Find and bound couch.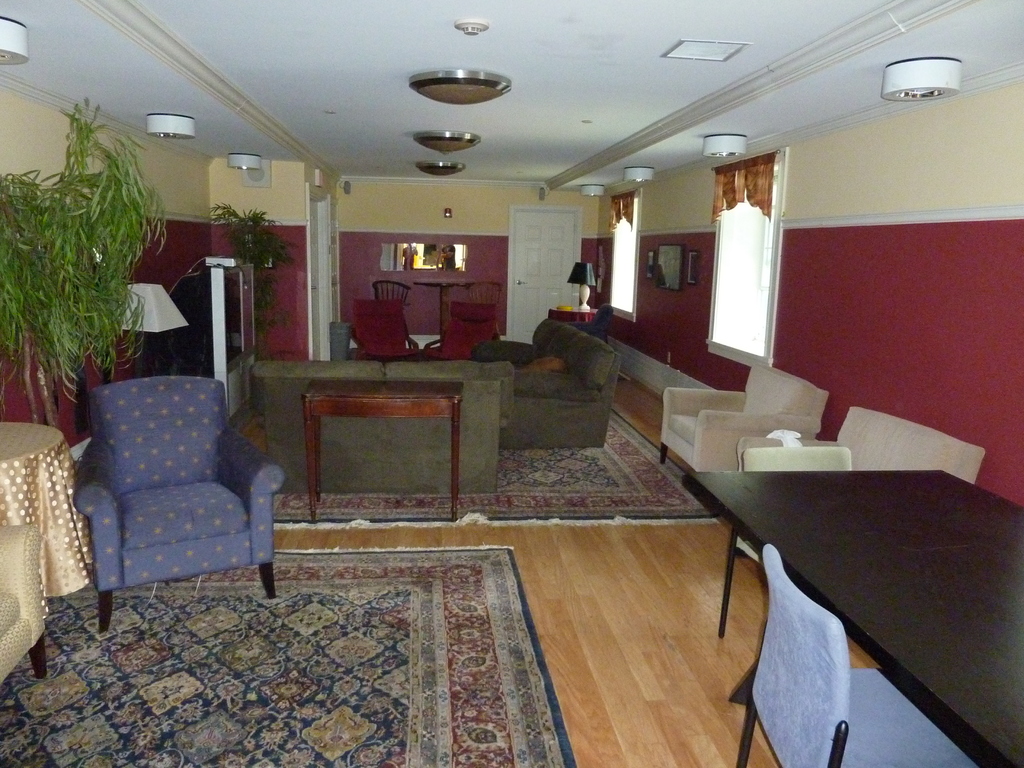
Bound: l=472, t=310, r=620, b=451.
